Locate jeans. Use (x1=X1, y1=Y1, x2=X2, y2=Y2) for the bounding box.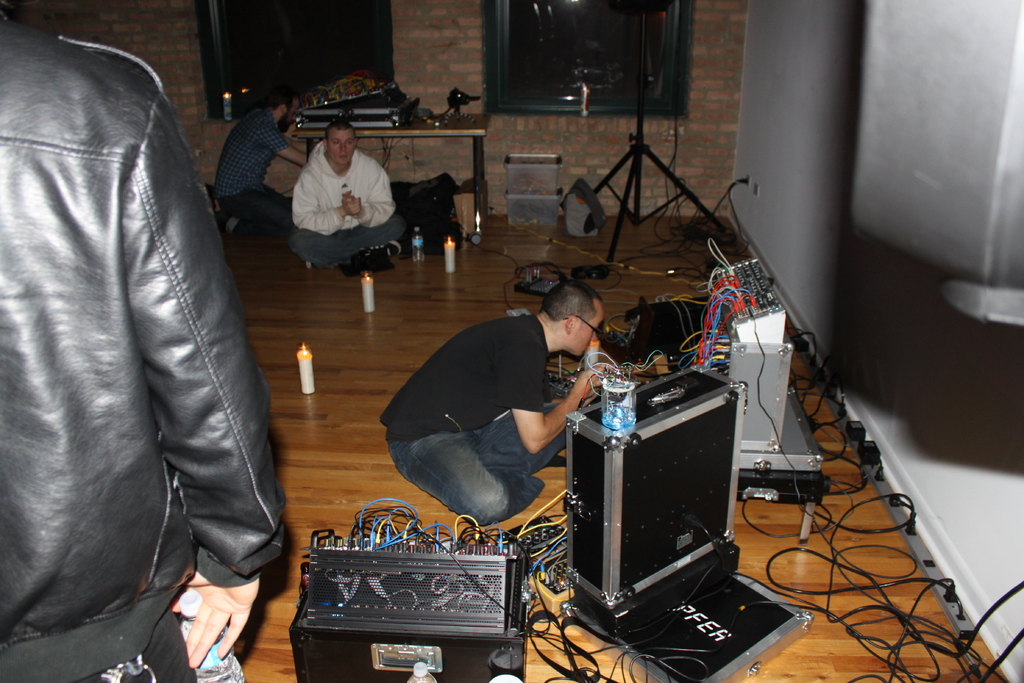
(x1=390, y1=421, x2=586, y2=539).
